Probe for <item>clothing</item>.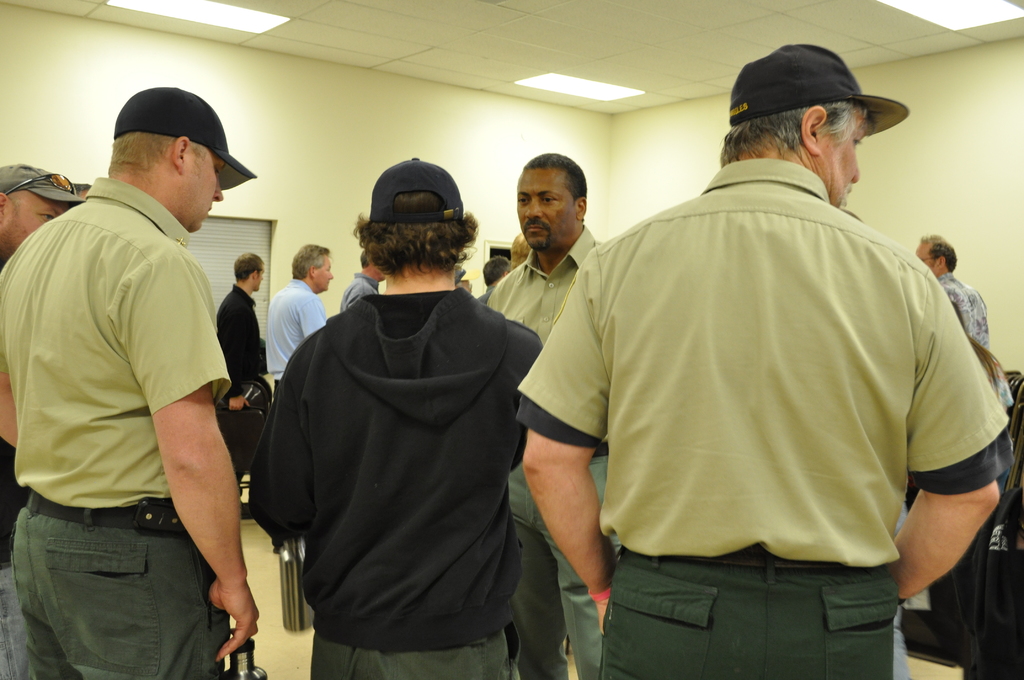
Probe result: 516, 161, 1016, 679.
